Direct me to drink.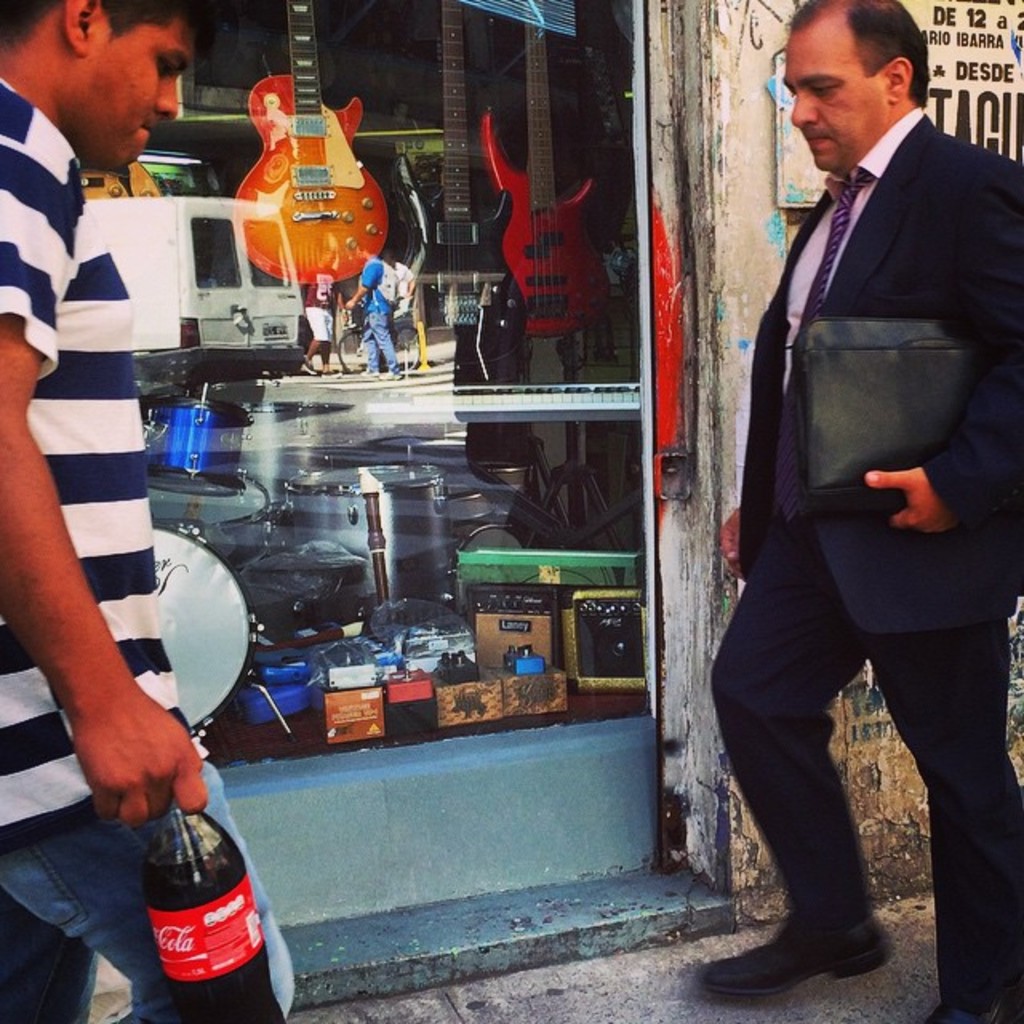
Direction: locate(120, 786, 267, 1014).
